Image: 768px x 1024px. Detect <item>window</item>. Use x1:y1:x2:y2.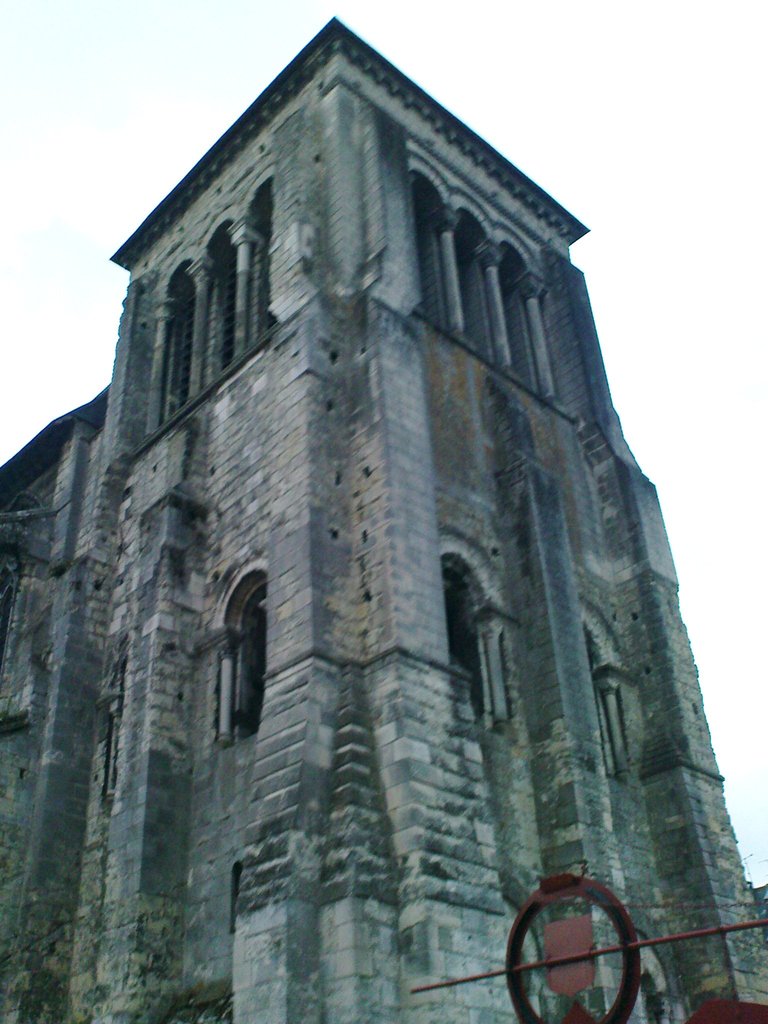
209:218:236:378.
